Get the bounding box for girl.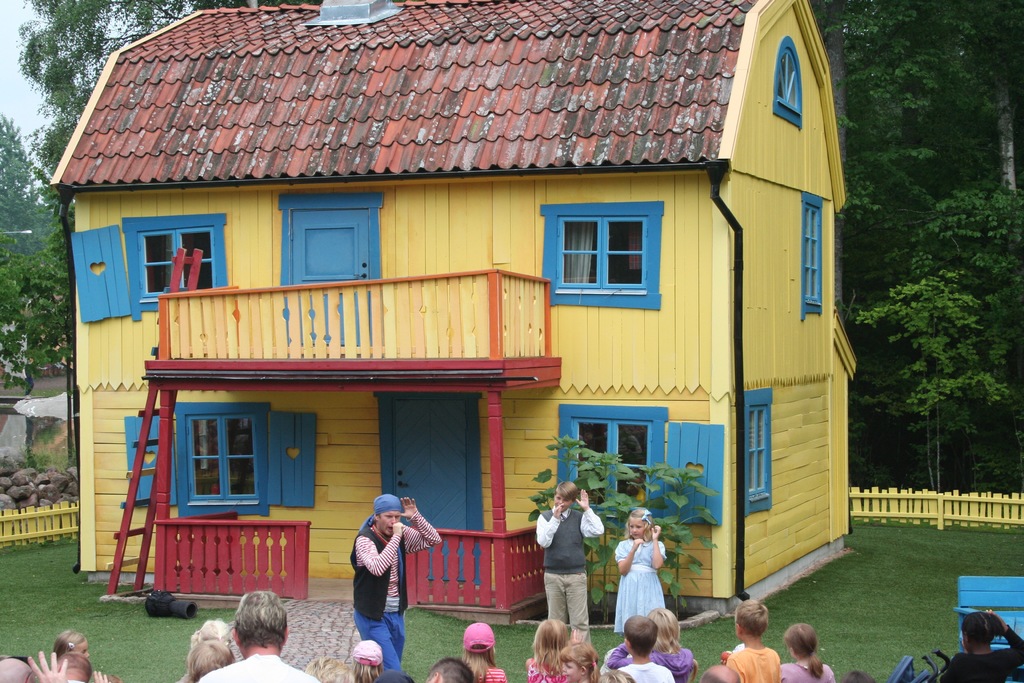
<box>558,645,598,682</box>.
